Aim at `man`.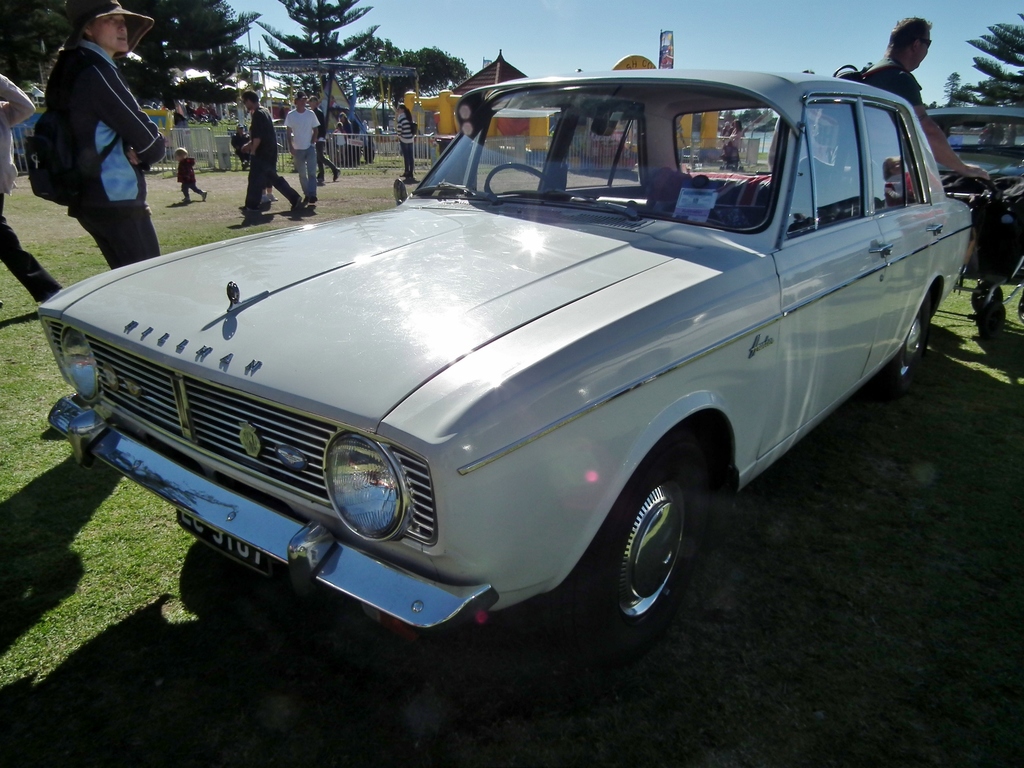
Aimed at 248 84 317 241.
